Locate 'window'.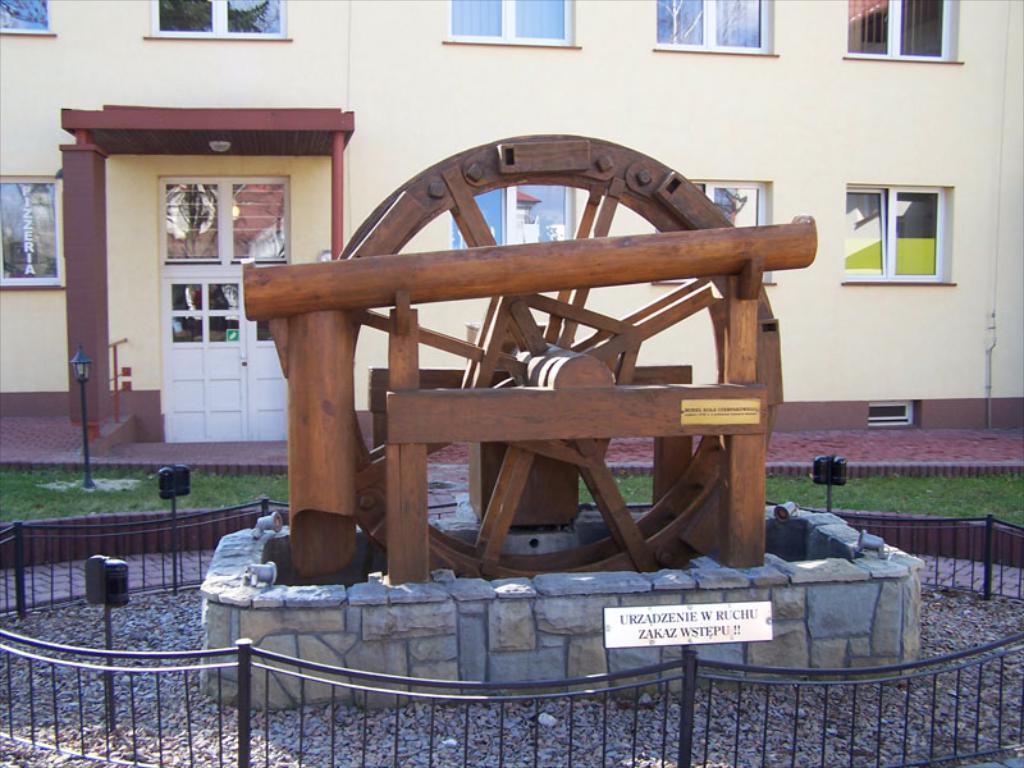
Bounding box: (left=443, top=183, right=577, bottom=252).
